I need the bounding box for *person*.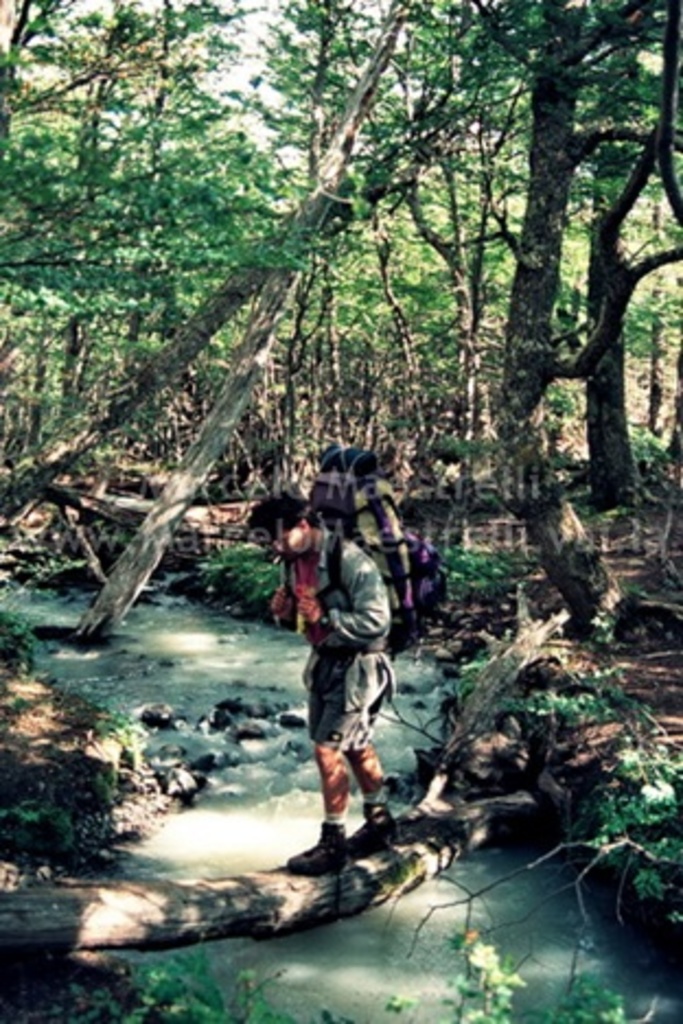
Here it is: l=245, t=488, r=405, b=871.
